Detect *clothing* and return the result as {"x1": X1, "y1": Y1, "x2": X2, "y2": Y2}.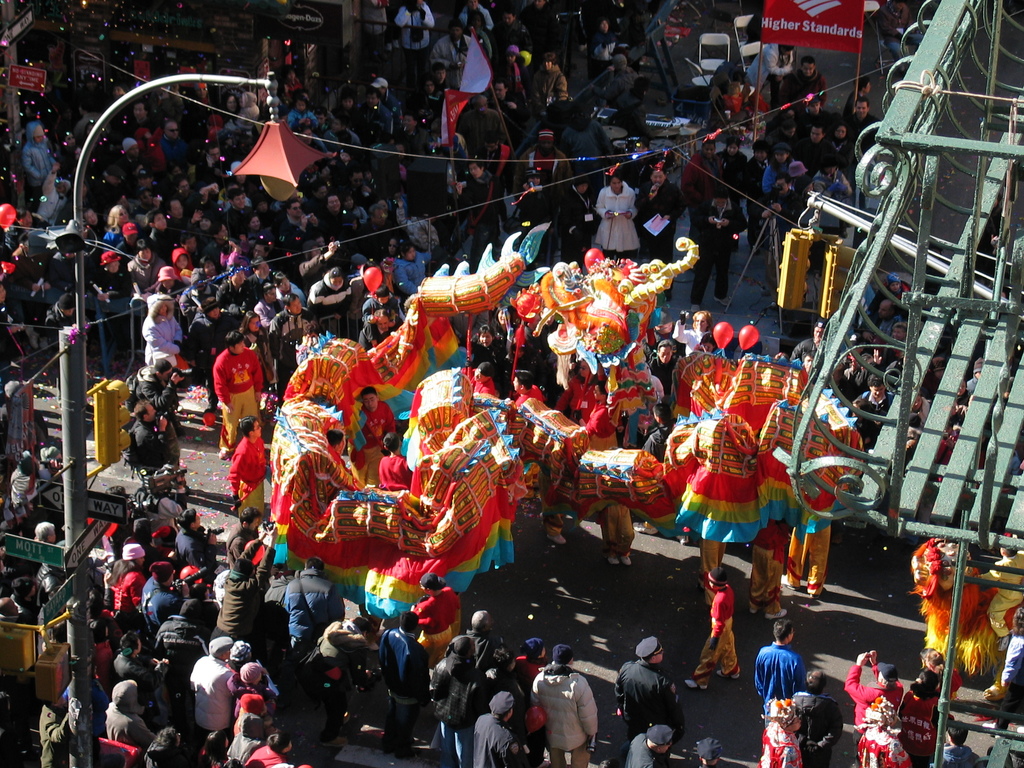
{"x1": 536, "y1": 63, "x2": 564, "y2": 93}.
